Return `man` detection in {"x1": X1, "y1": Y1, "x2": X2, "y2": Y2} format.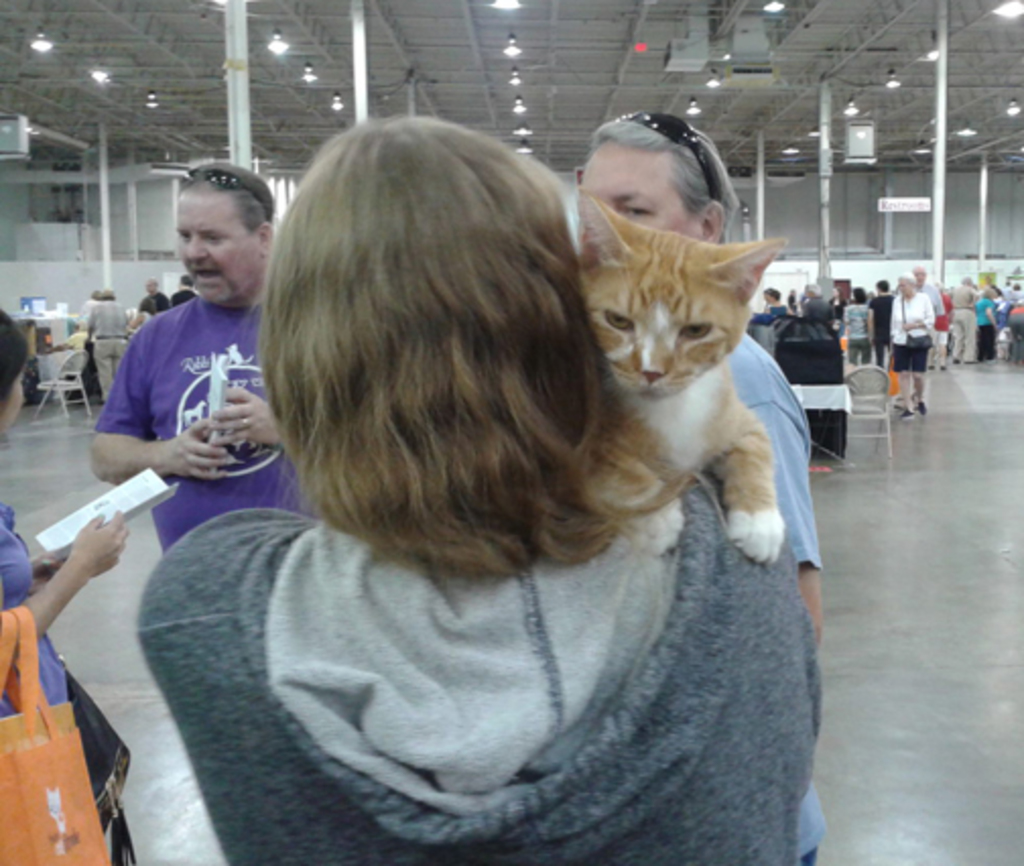
{"x1": 167, "y1": 274, "x2": 199, "y2": 311}.
